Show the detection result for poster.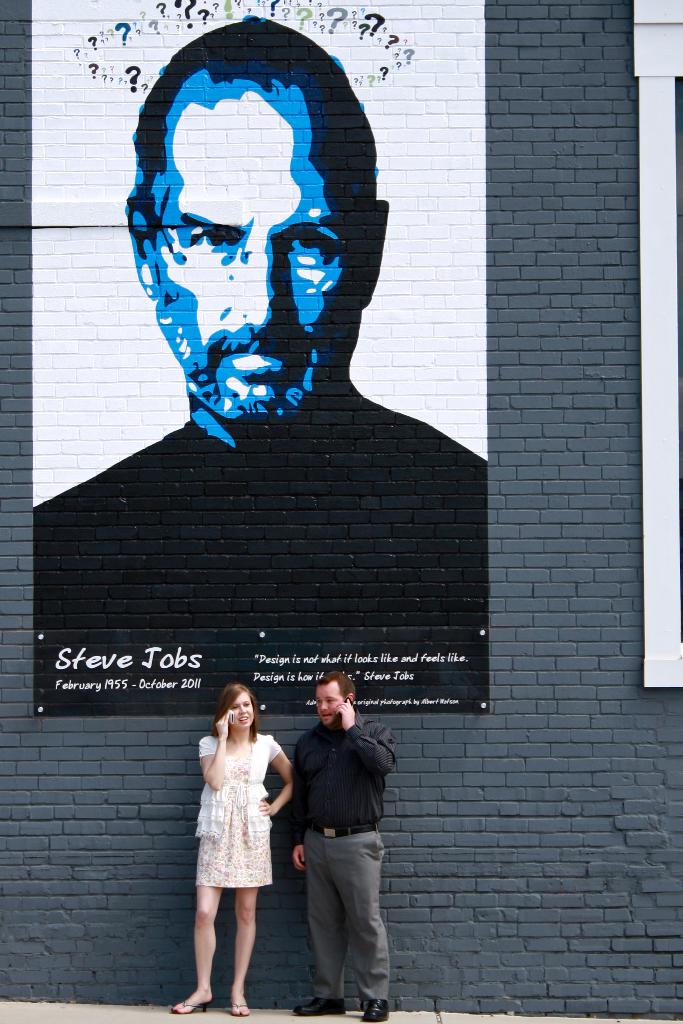
[left=28, top=0, right=490, bottom=717].
